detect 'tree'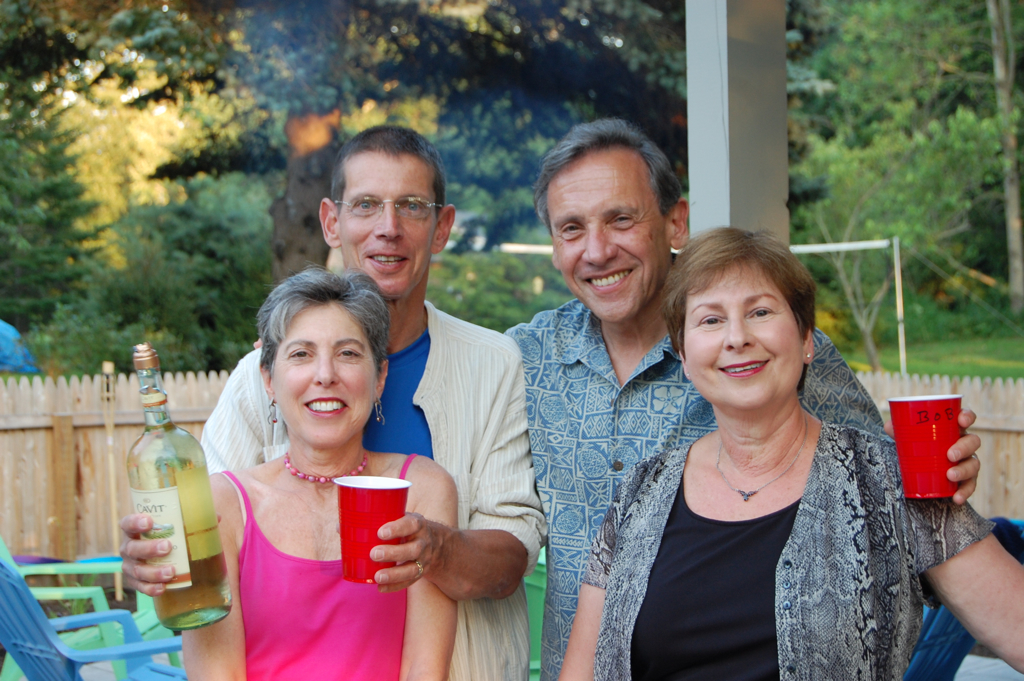
select_region(0, 0, 678, 294)
